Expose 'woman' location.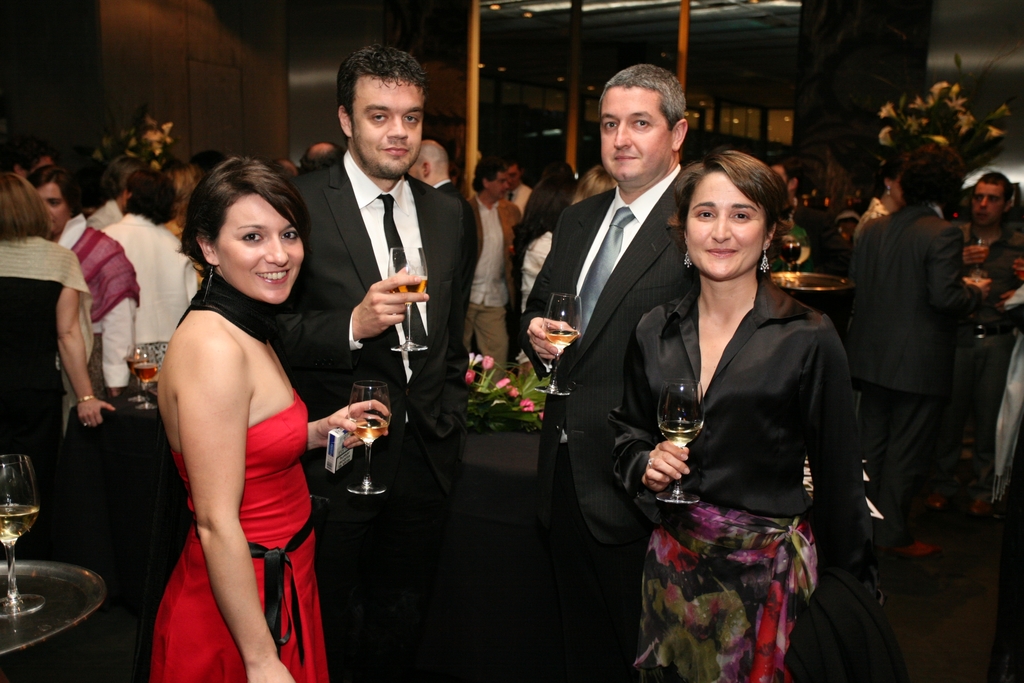
Exposed at 0/165/116/537.
